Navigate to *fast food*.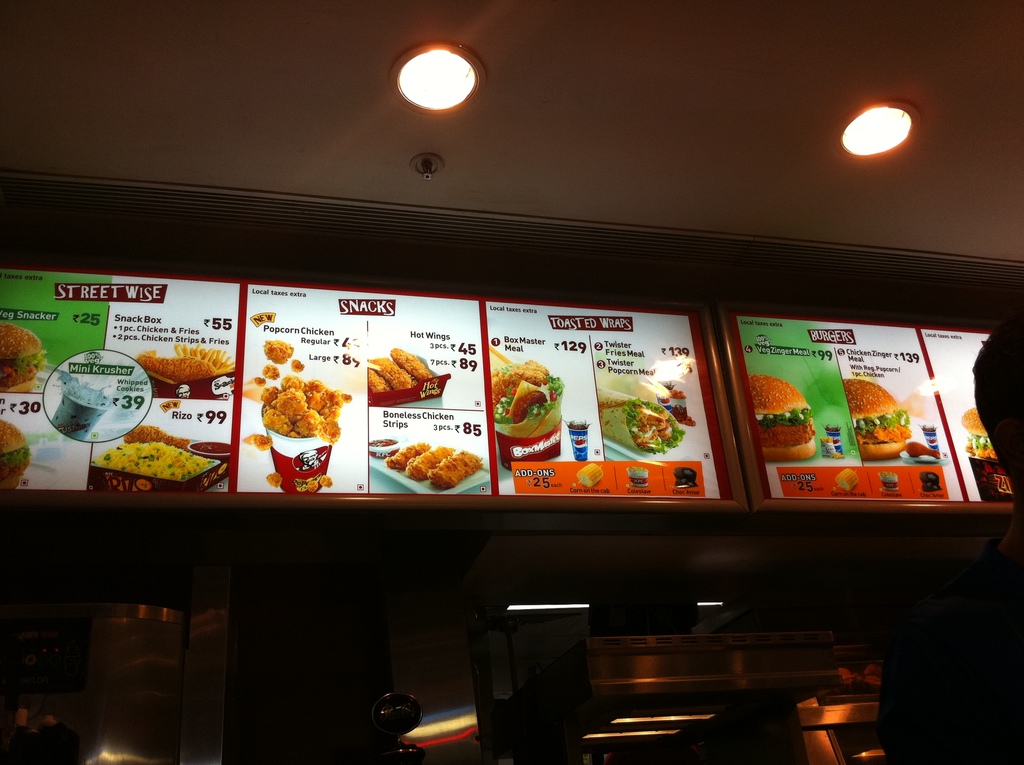
Navigation target: x1=242 y1=433 x2=271 y2=448.
